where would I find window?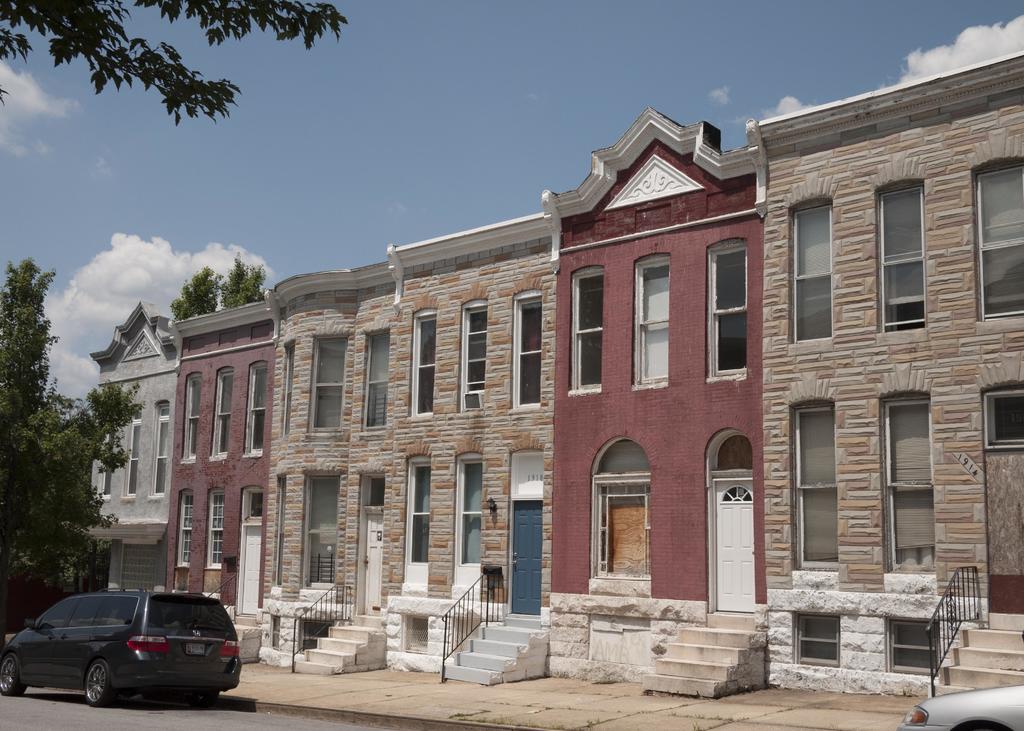
At detection(299, 471, 343, 593).
